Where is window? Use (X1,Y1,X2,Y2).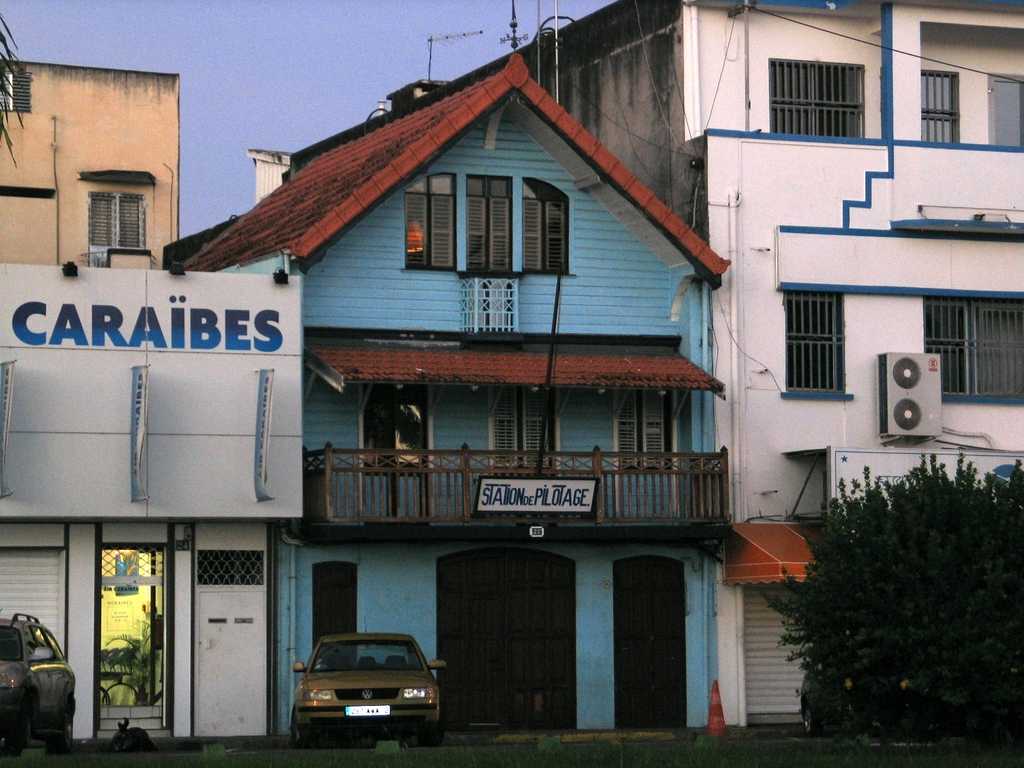
(924,294,1023,406).
